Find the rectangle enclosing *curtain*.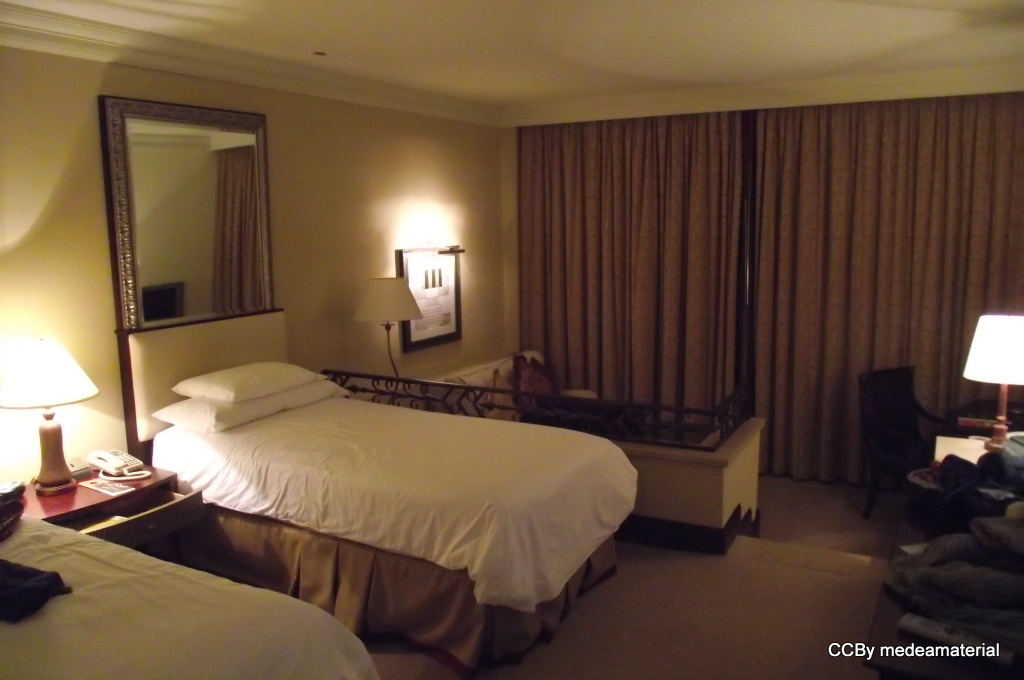
select_region(494, 89, 976, 512).
